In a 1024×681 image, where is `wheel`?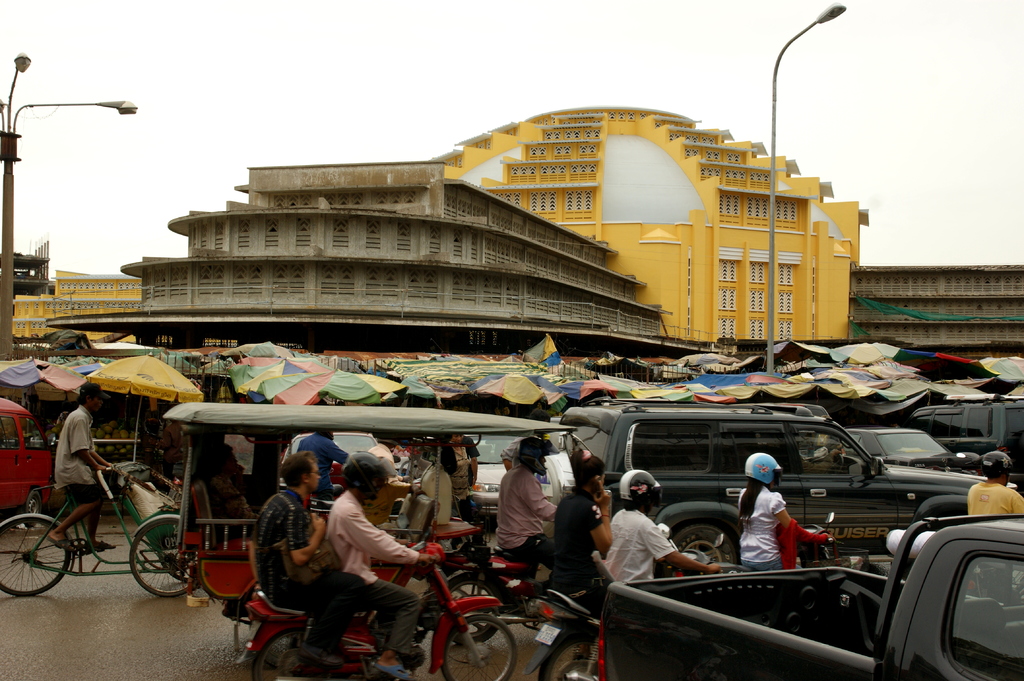
[245,623,341,680].
